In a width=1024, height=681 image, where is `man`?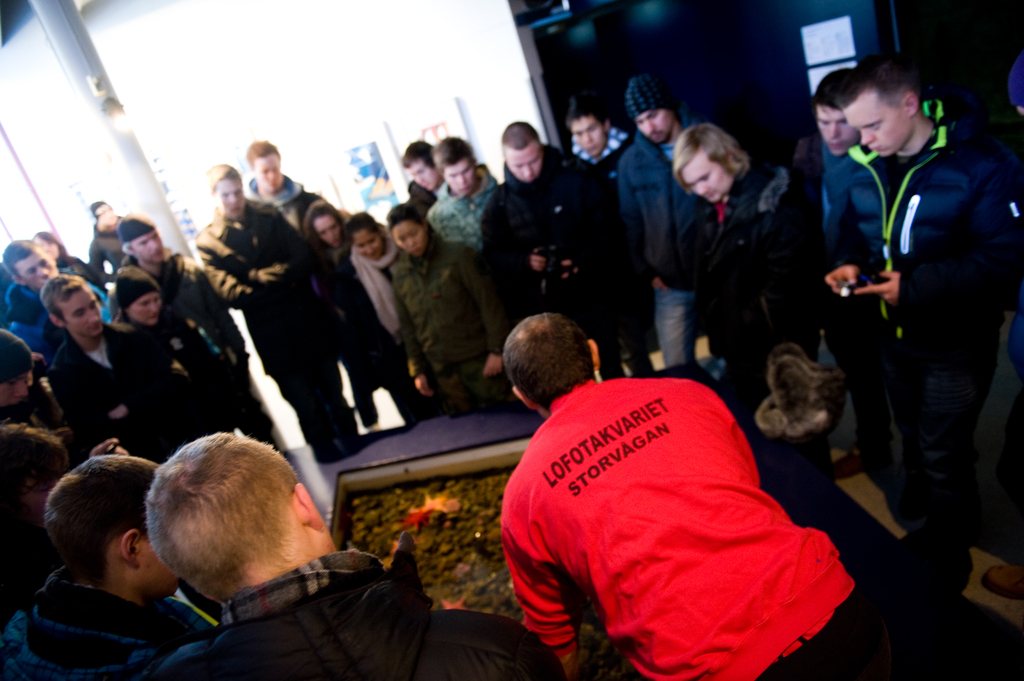
l=623, t=69, r=703, b=364.
